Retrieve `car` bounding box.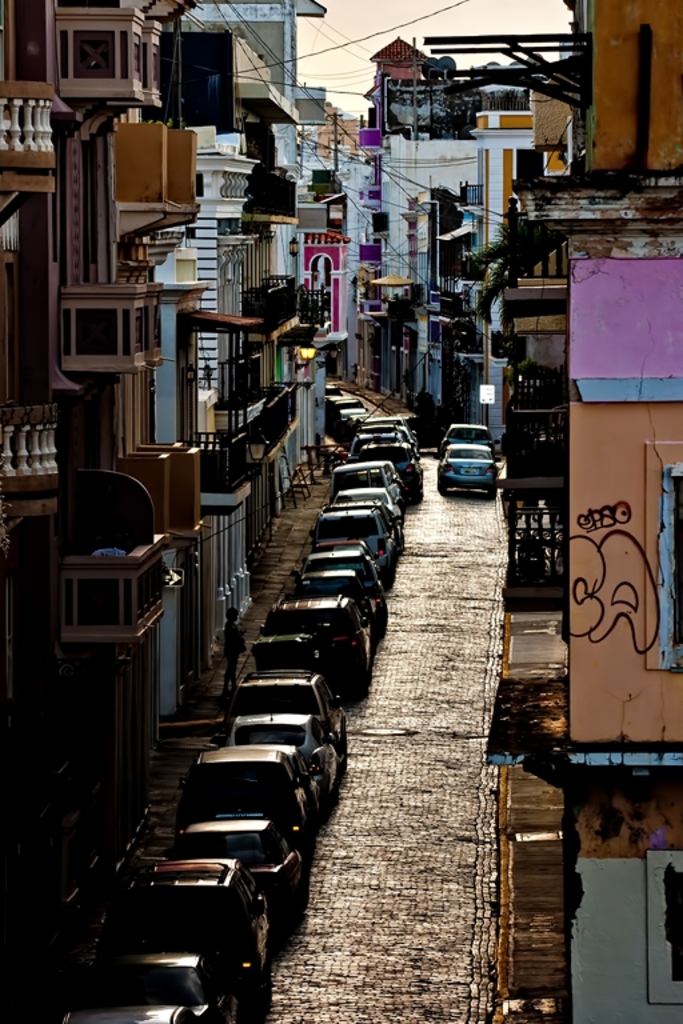
Bounding box: rect(64, 948, 231, 1023).
